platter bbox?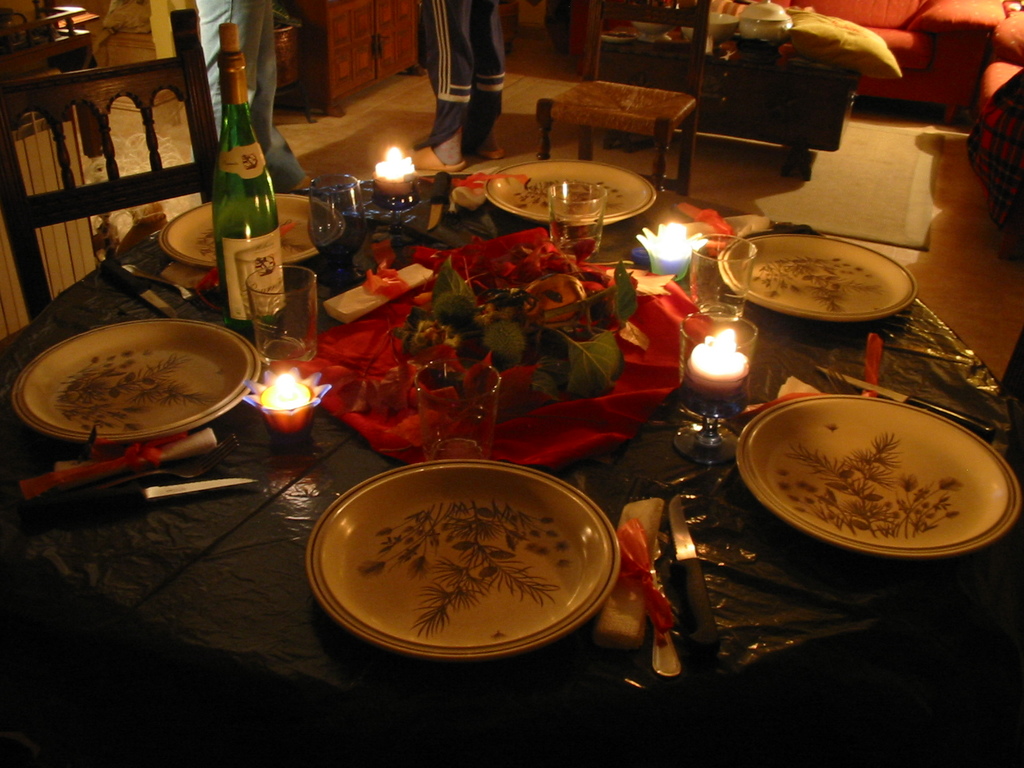
159, 193, 341, 268
